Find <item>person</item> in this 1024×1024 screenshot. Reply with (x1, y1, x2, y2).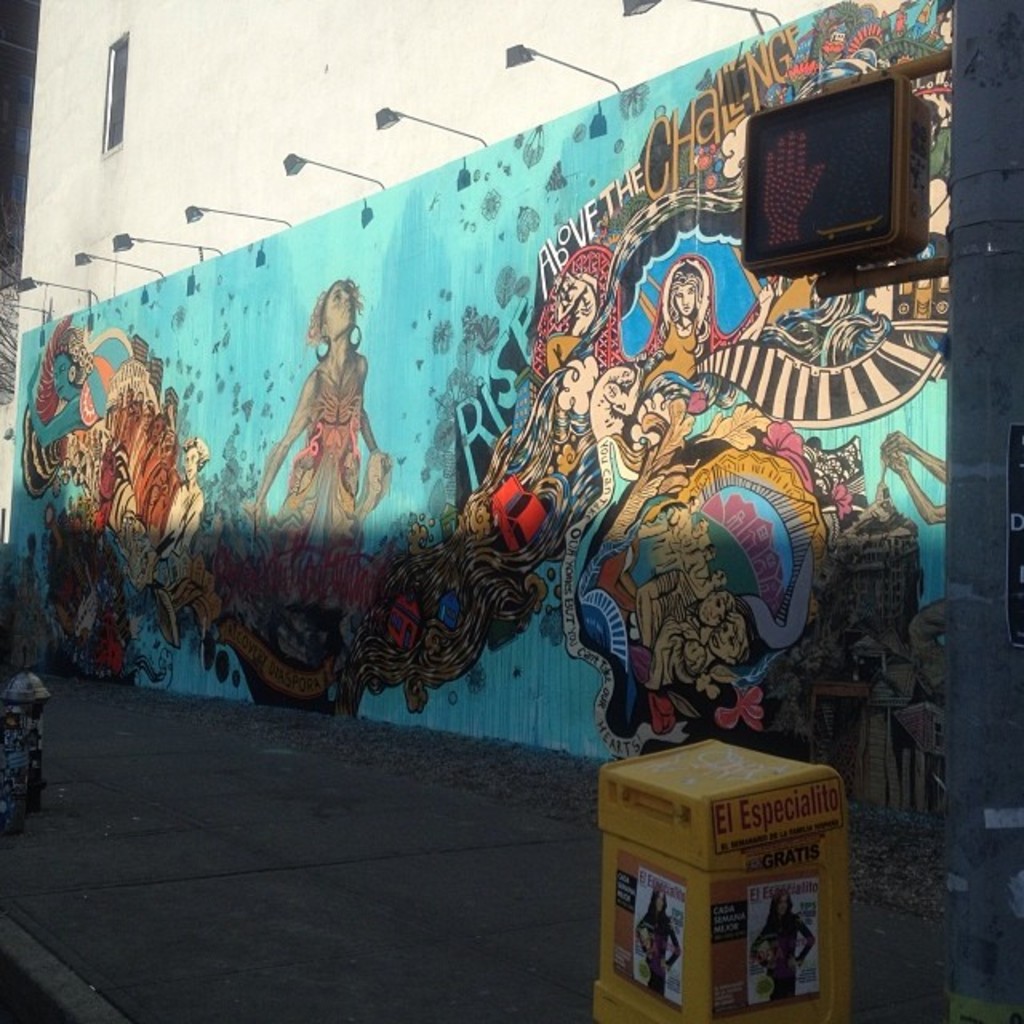
(240, 283, 387, 544).
